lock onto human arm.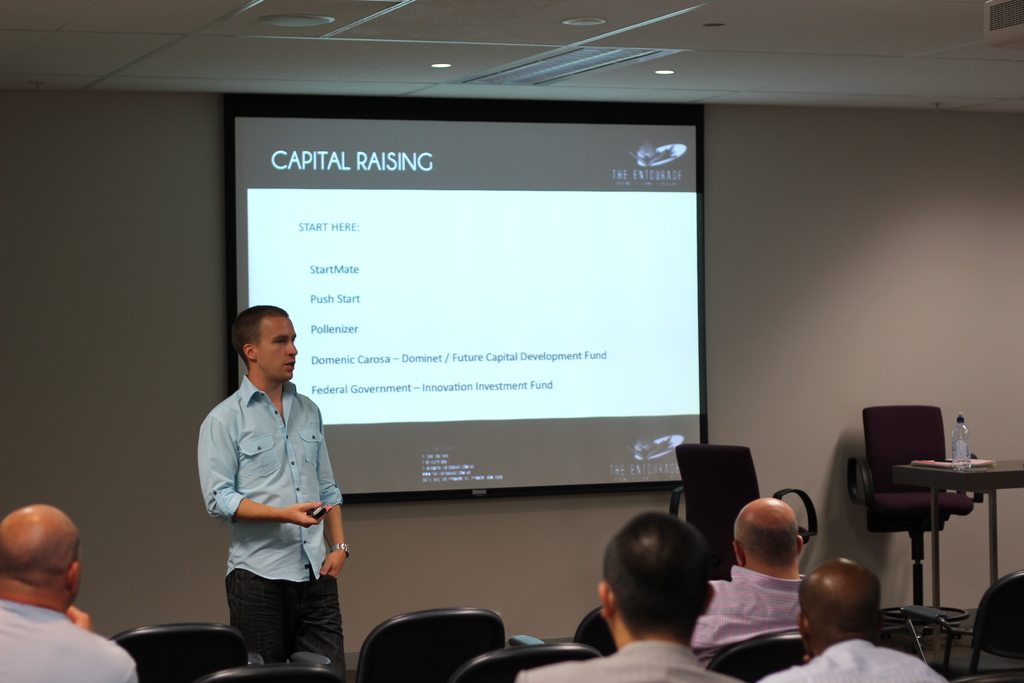
Locked: rect(512, 677, 529, 682).
